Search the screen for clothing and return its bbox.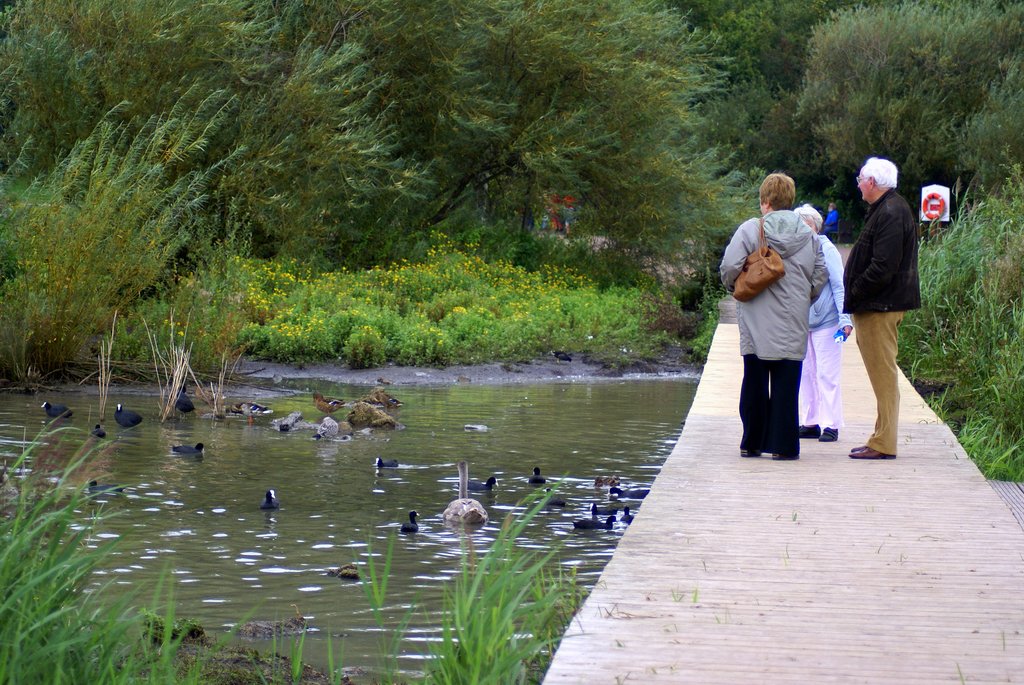
Found: 792/219/852/442.
